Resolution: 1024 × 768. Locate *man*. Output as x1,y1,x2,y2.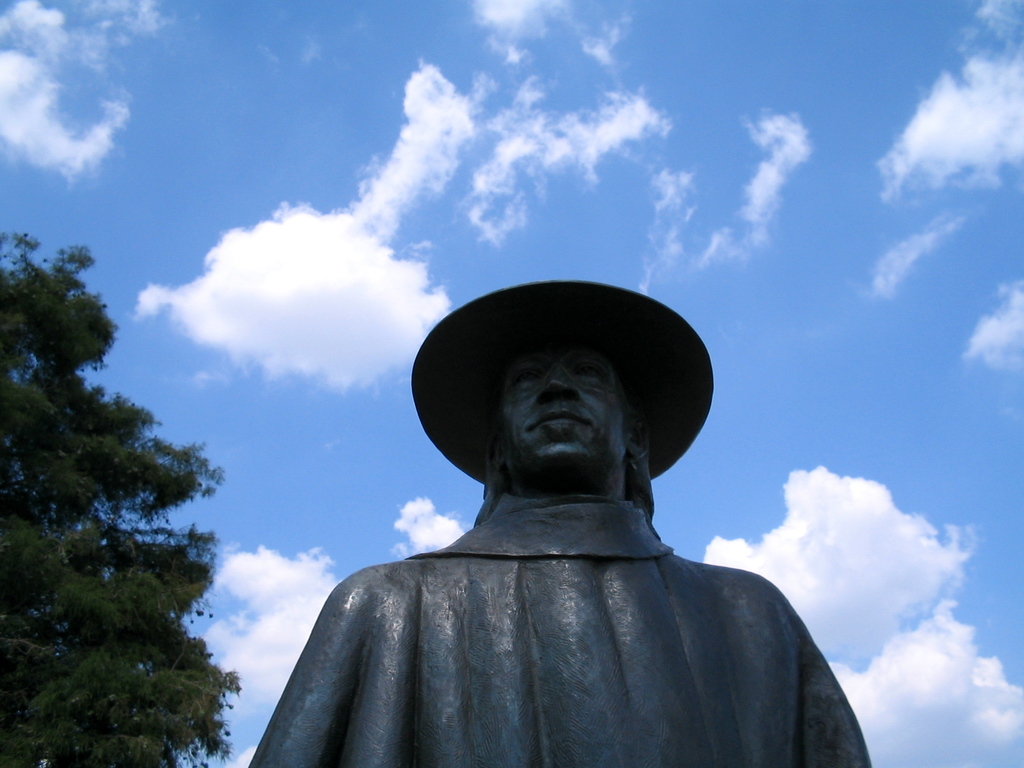
250,275,876,767.
